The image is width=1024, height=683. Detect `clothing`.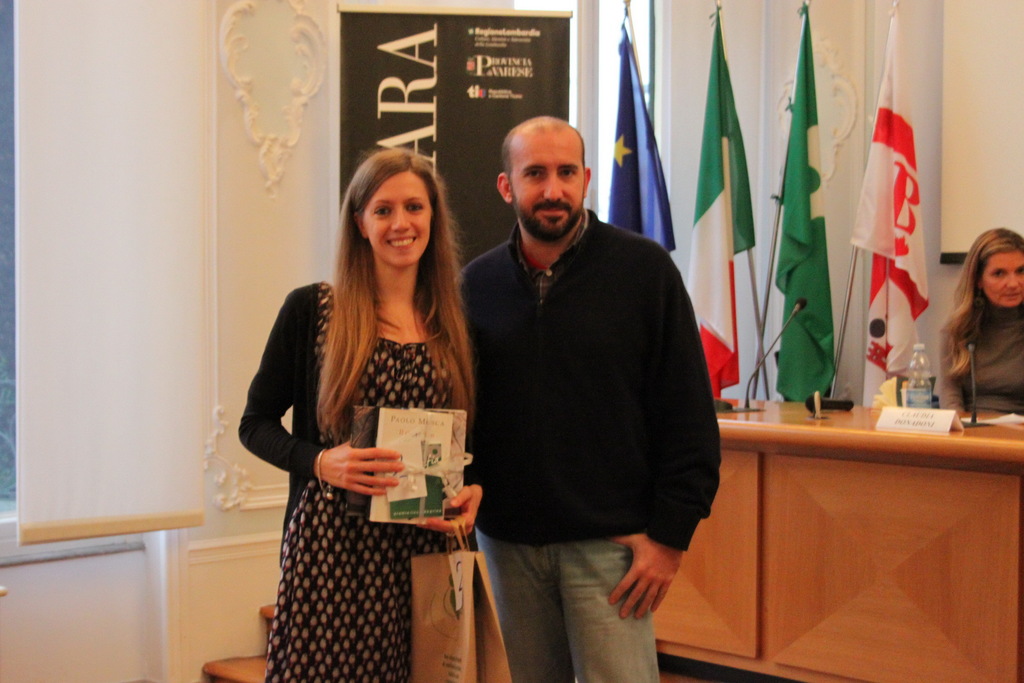
Detection: box(451, 206, 725, 682).
